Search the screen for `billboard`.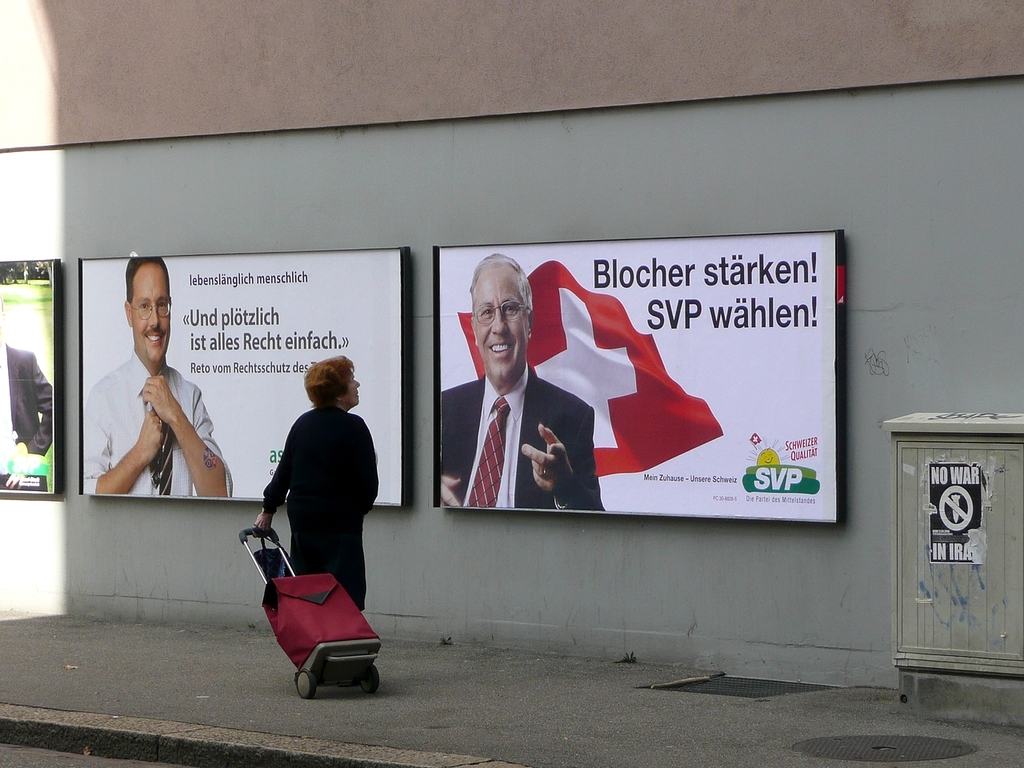
Found at box(413, 226, 842, 570).
